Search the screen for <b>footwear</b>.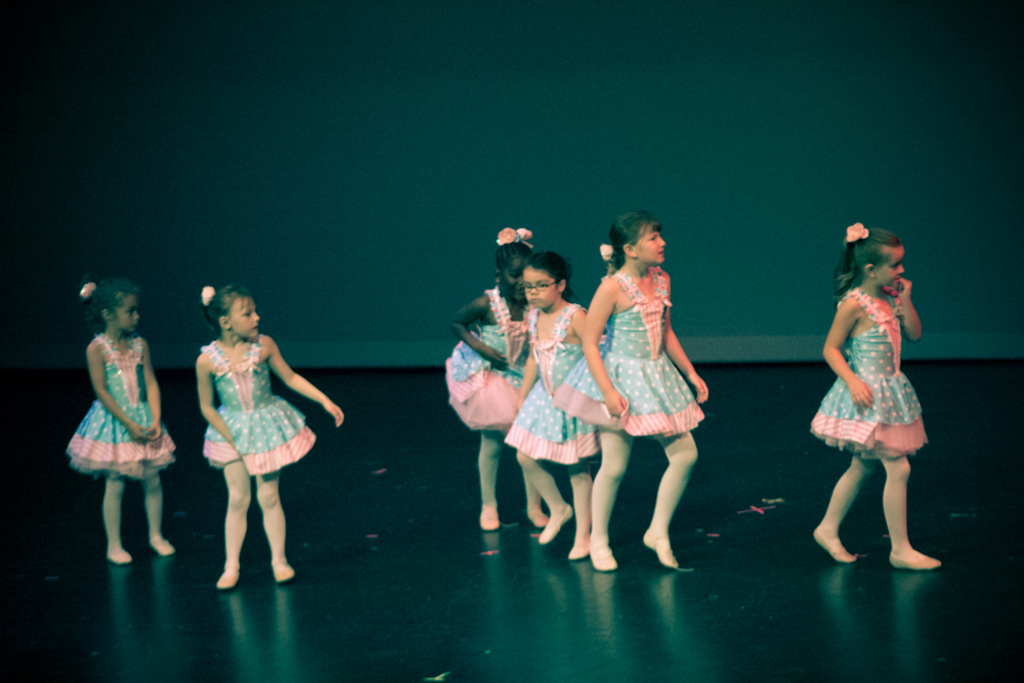
Found at x1=640, y1=528, x2=681, y2=567.
